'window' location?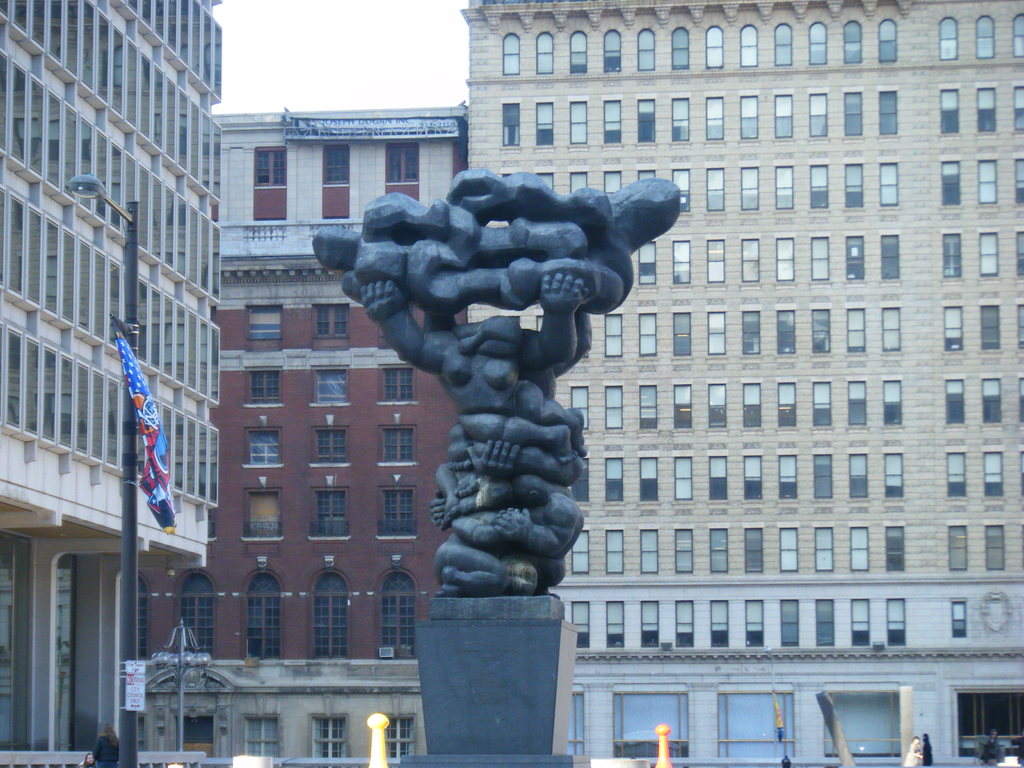
Rect(1023, 445, 1023, 493)
